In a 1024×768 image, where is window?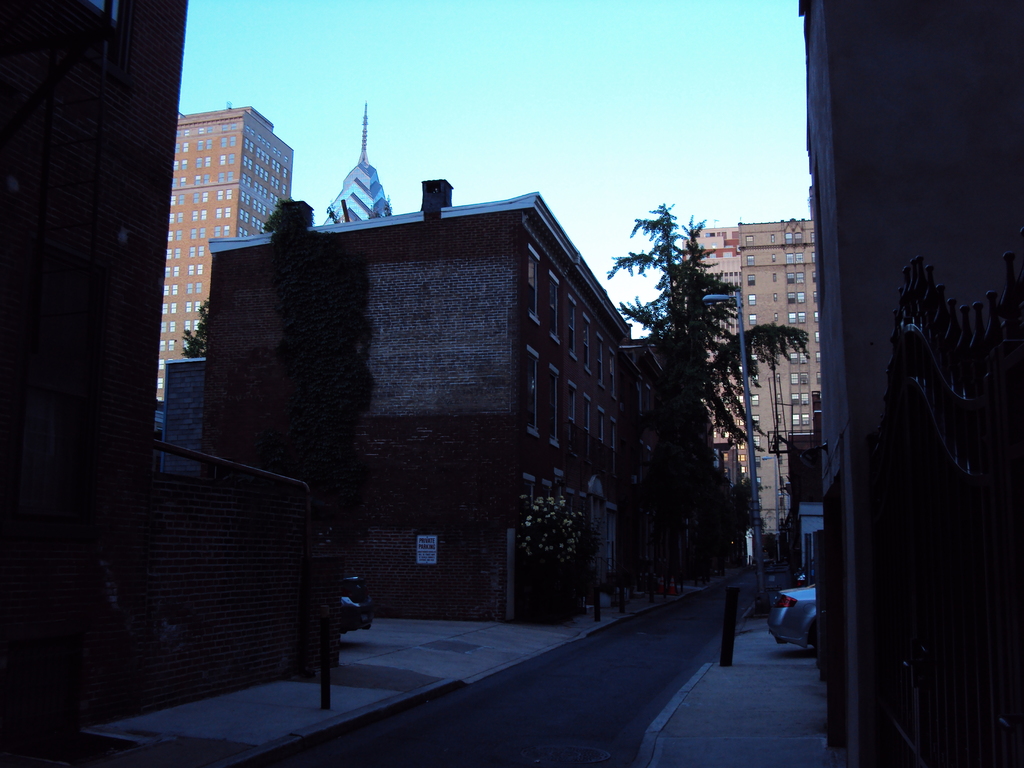
l=609, t=420, r=616, b=472.
